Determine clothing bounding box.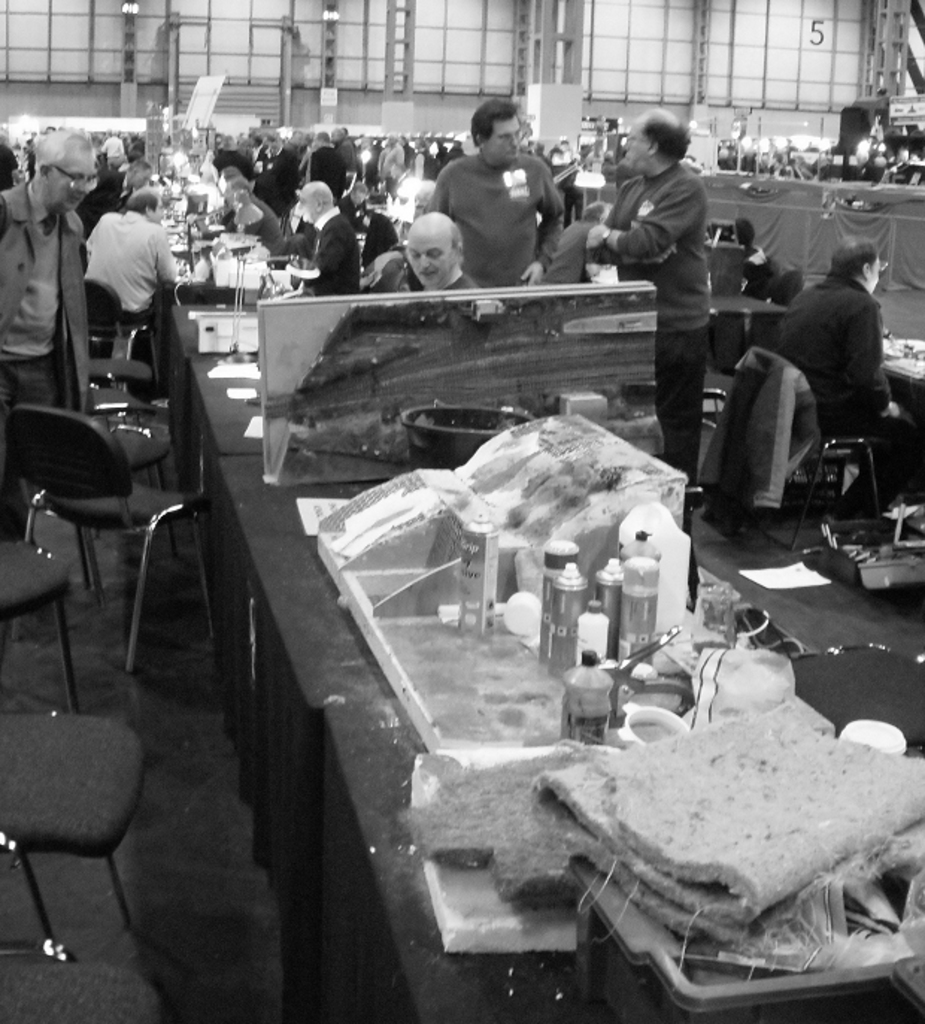
Determined: BBox(61, 157, 198, 399).
